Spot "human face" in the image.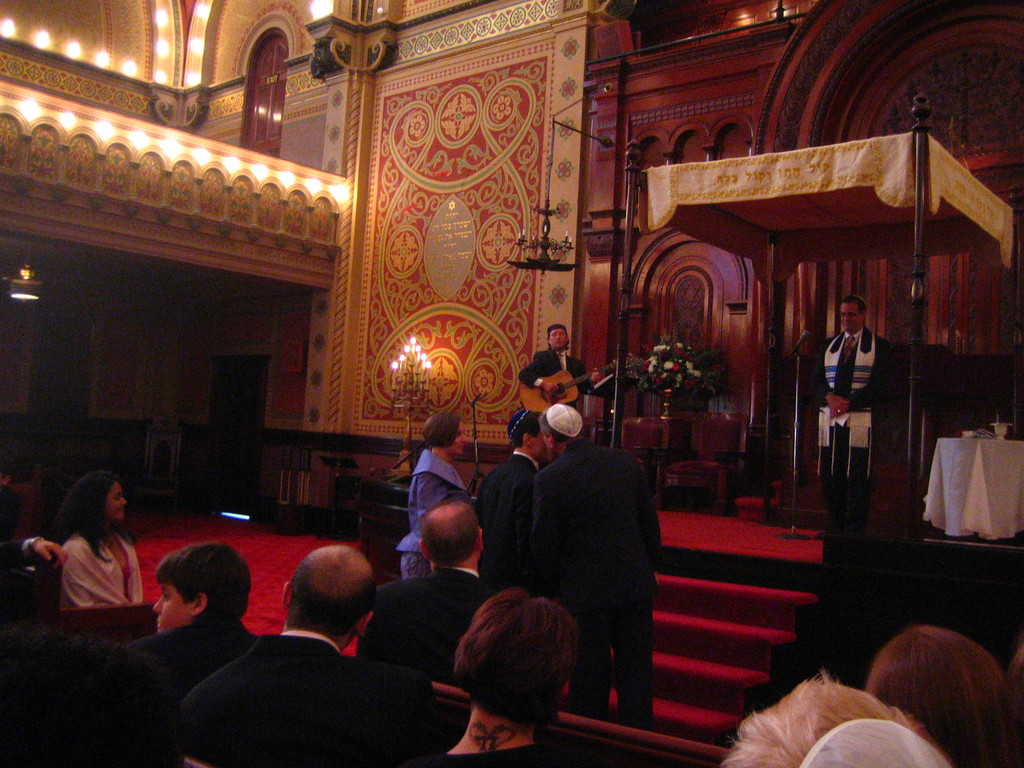
"human face" found at bbox=[451, 425, 468, 460].
